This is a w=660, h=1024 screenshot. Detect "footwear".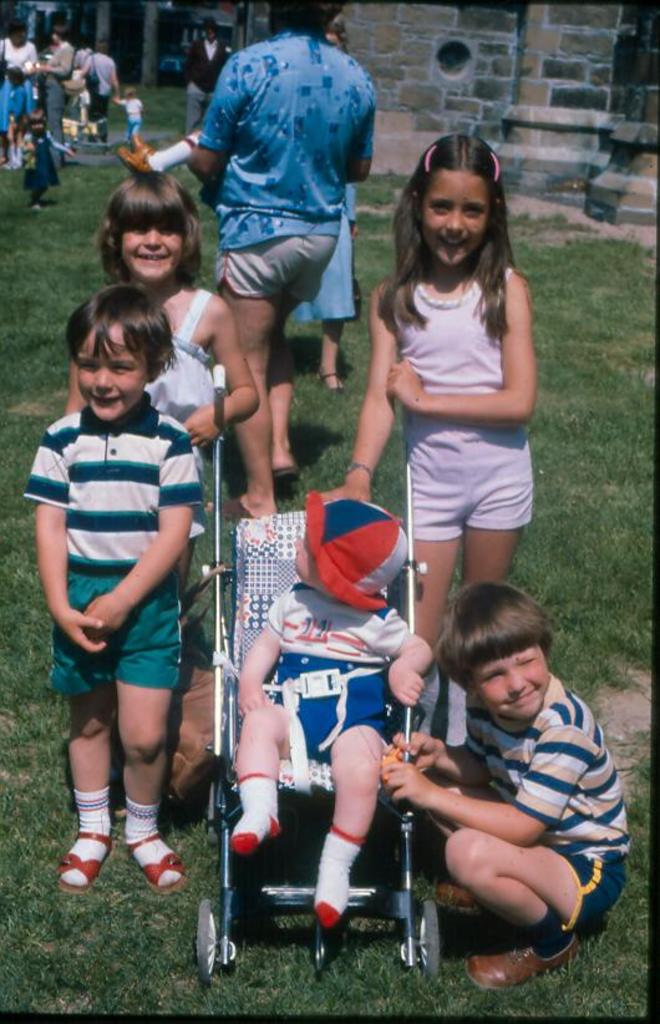
(205,492,239,519).
